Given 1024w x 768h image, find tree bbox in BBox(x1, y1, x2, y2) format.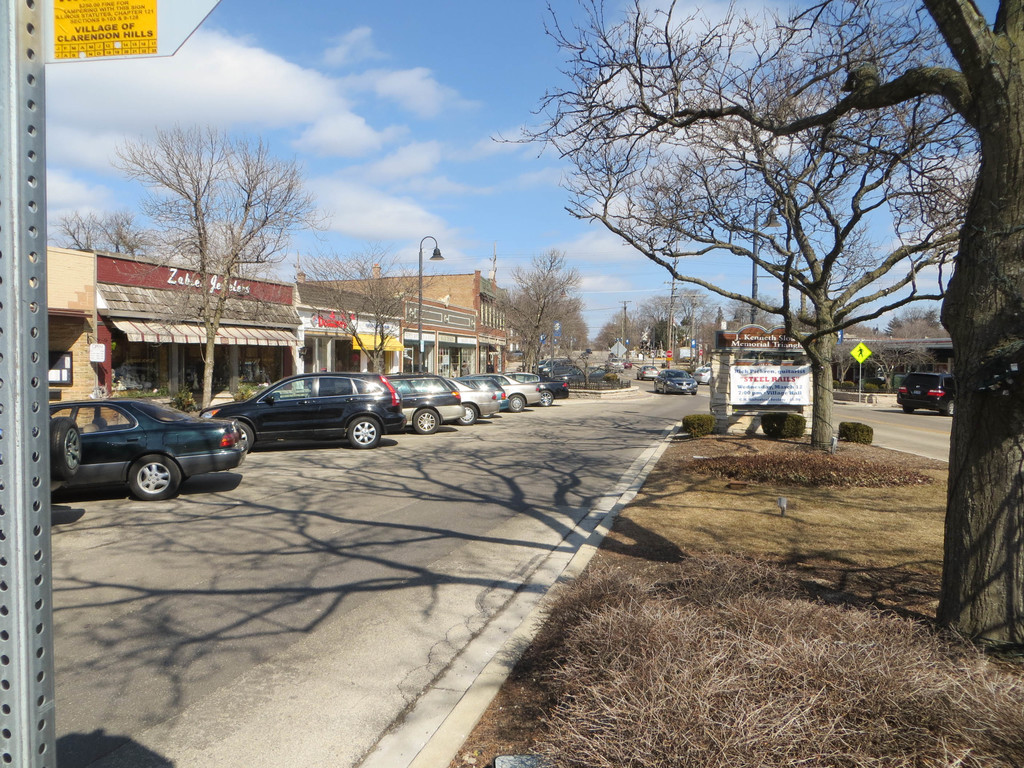
BBox(520, 0, 1023, 669).
